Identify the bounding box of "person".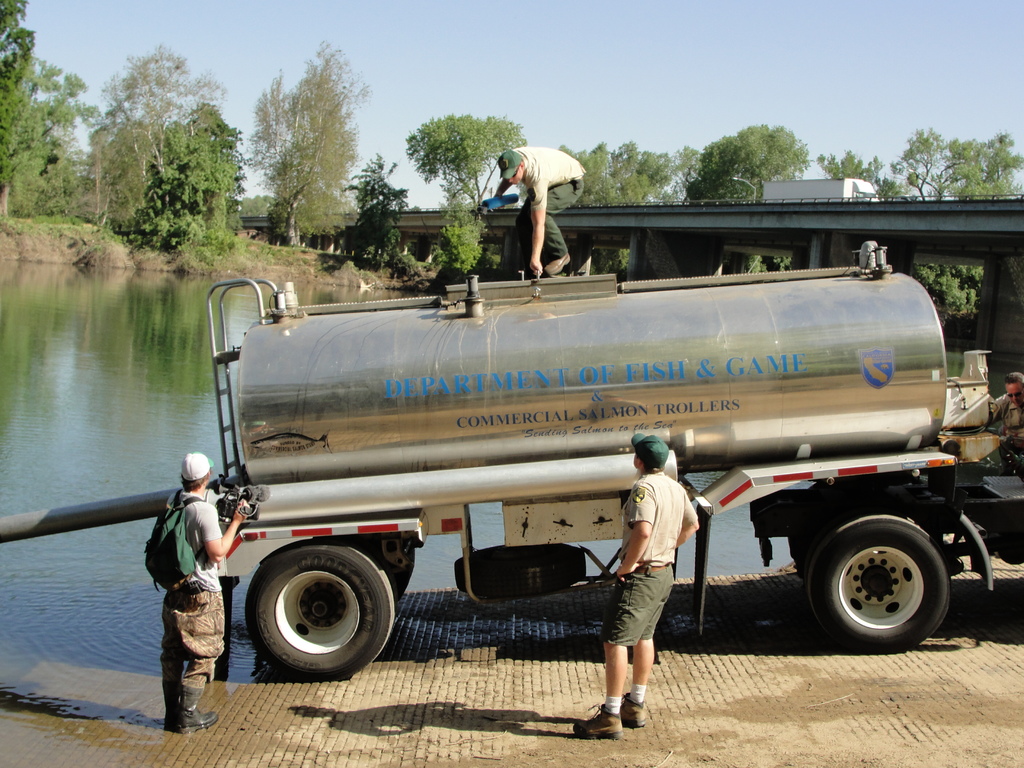
[145,445,263,736].
